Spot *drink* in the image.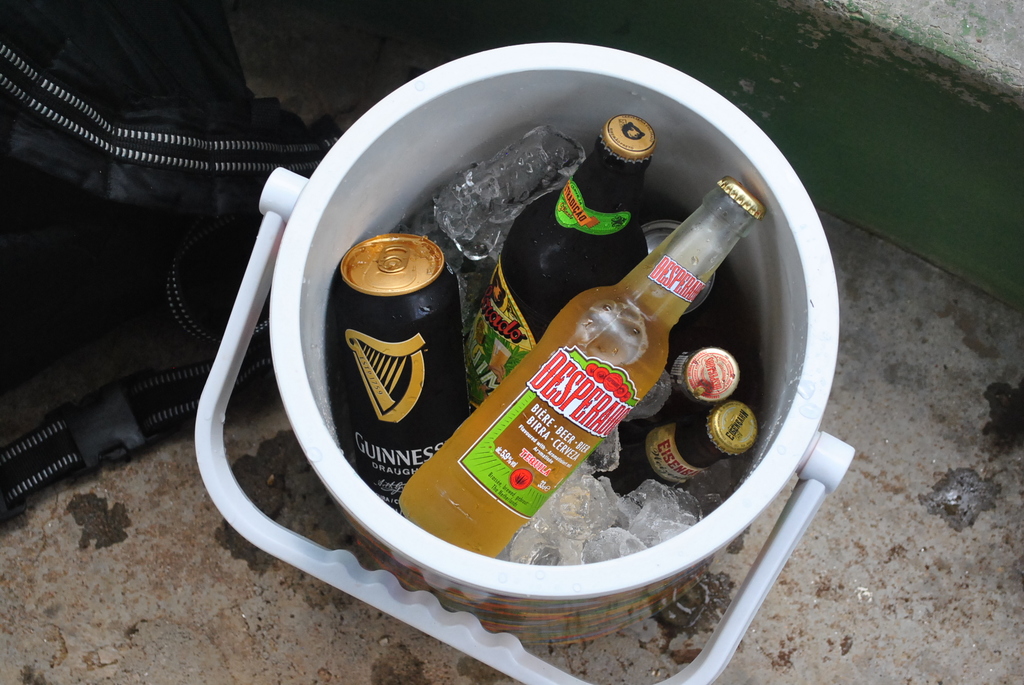
*drink* found at box(339, 235, 461, 505).
